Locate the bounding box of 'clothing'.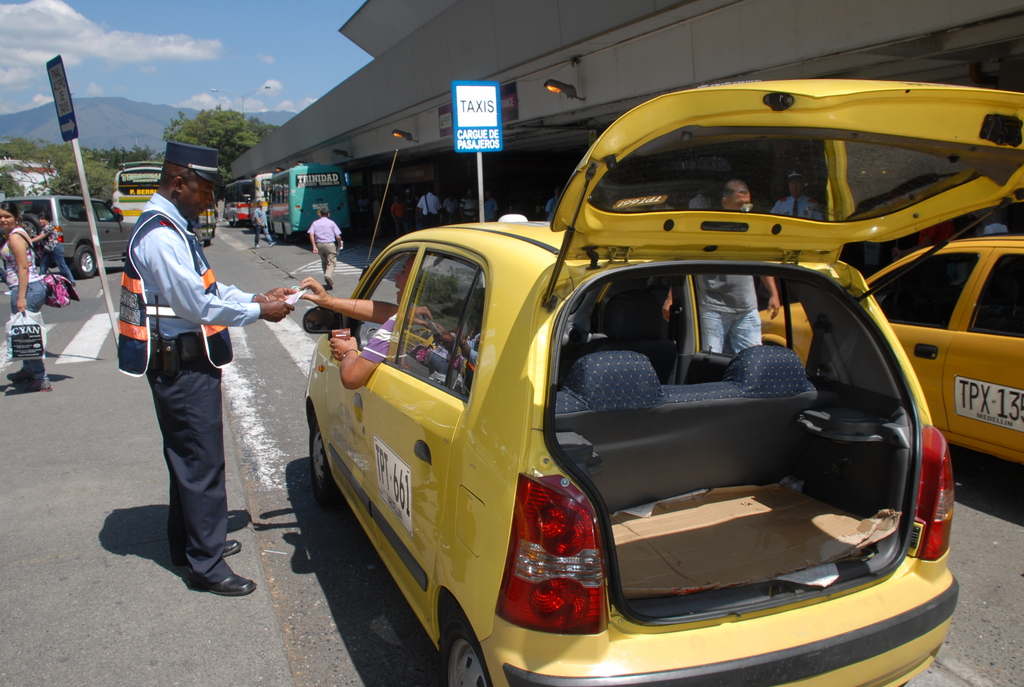
Bounding box: select_region(305, 218, 340, 288).
